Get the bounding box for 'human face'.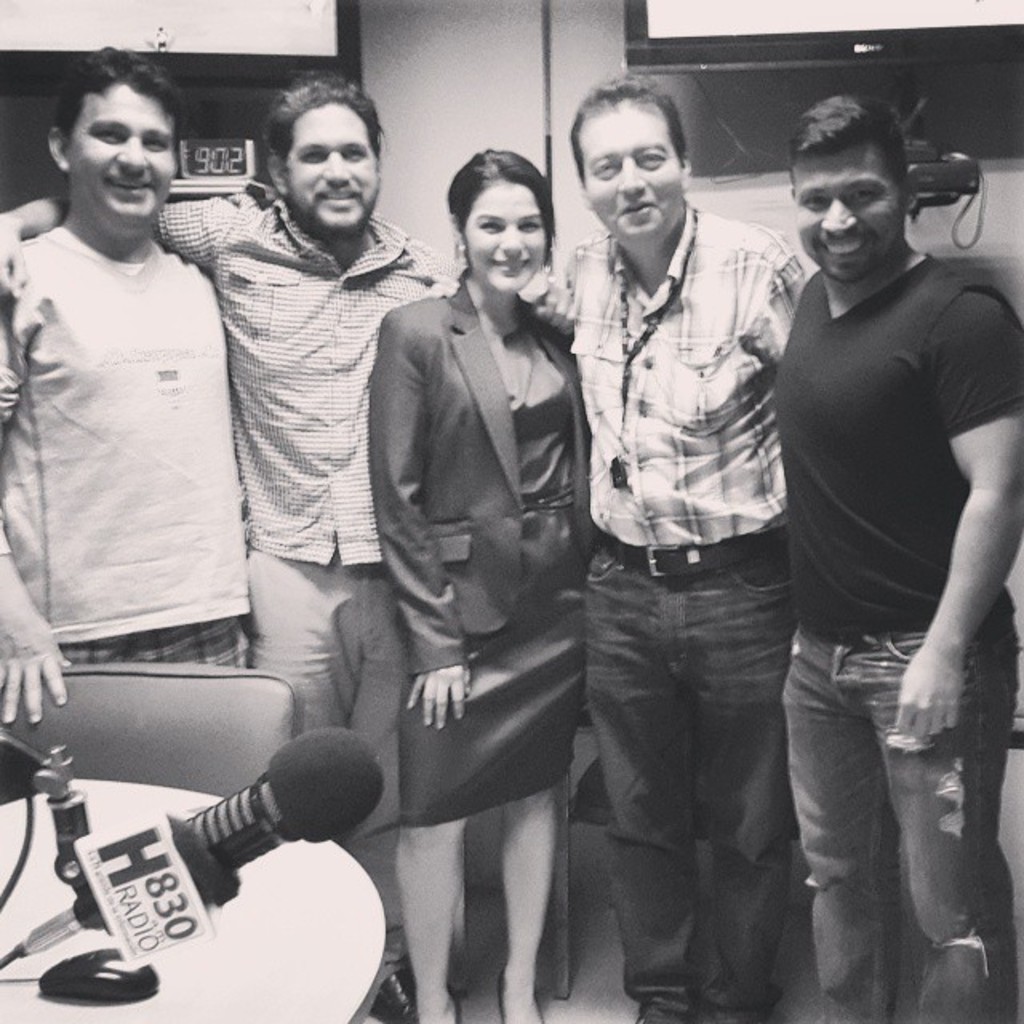
l=70, t=86, r=178, b=218.
